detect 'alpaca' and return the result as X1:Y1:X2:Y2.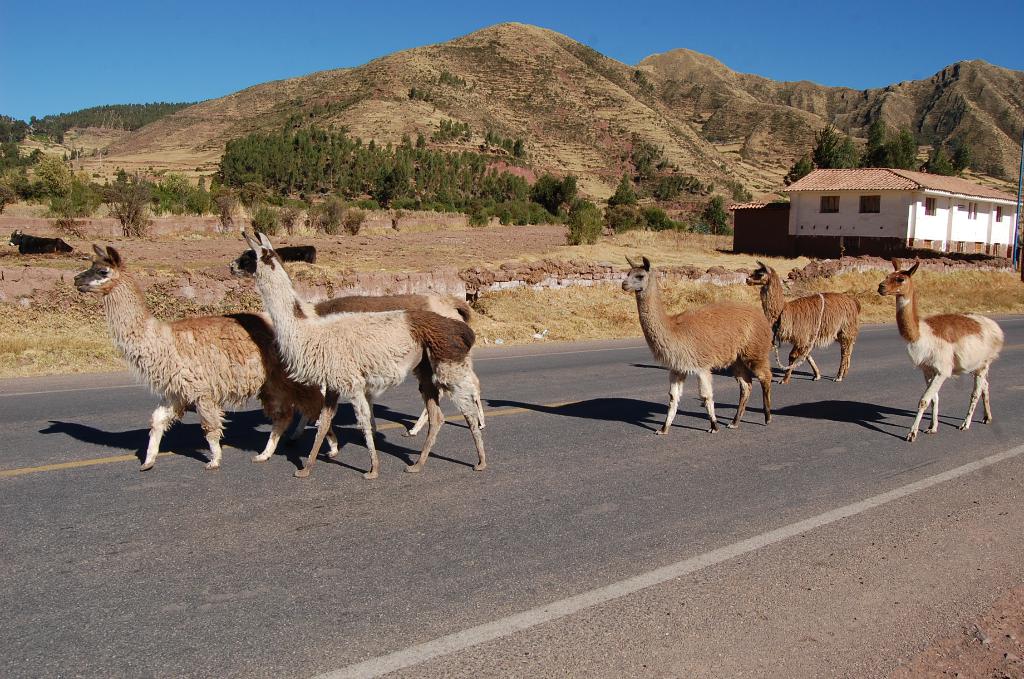
876:255:1006:444.
